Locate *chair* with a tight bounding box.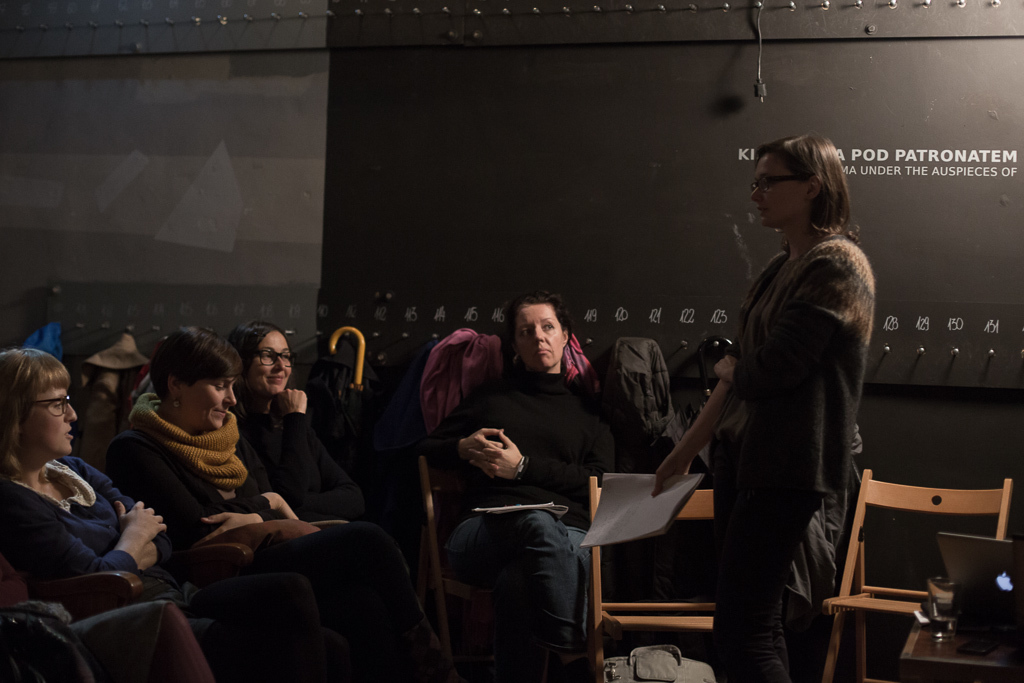
172/513/346/682.
